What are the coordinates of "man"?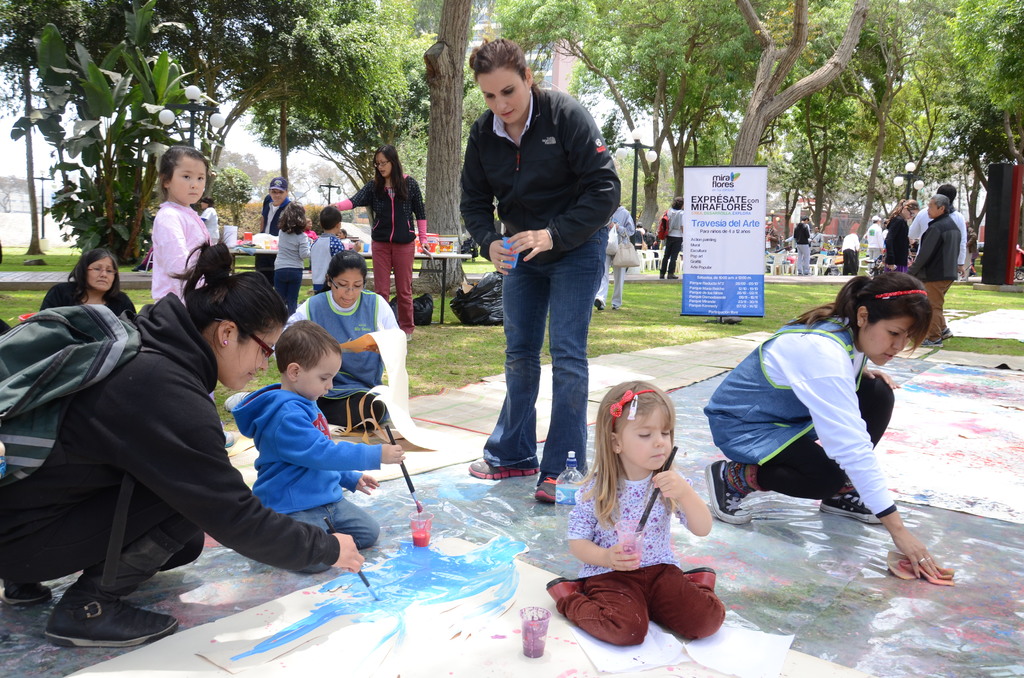
(795, 218, 811, 273).
